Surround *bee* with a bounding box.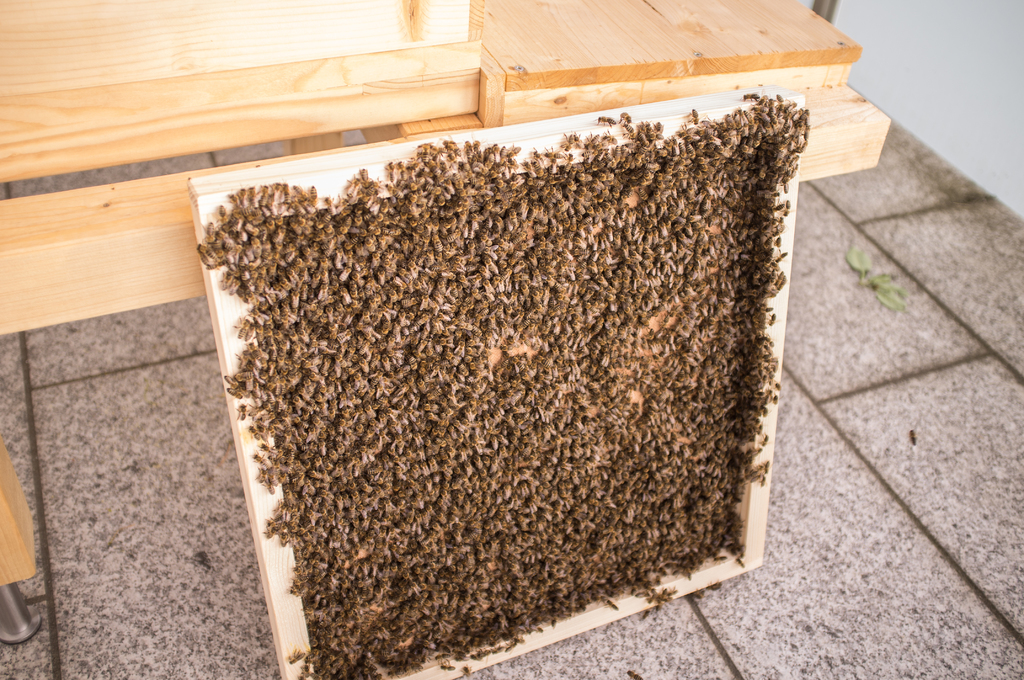
left=802, top=128, right=806, bottom=142.
